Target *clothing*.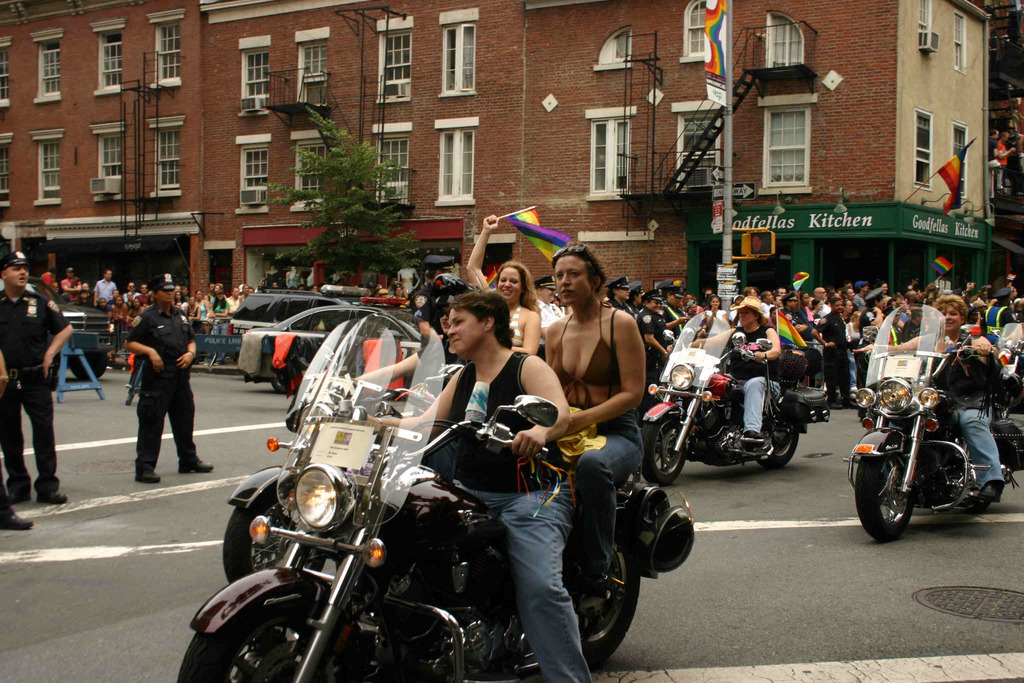
Target region: select_region(818, 315, 856, 399).
